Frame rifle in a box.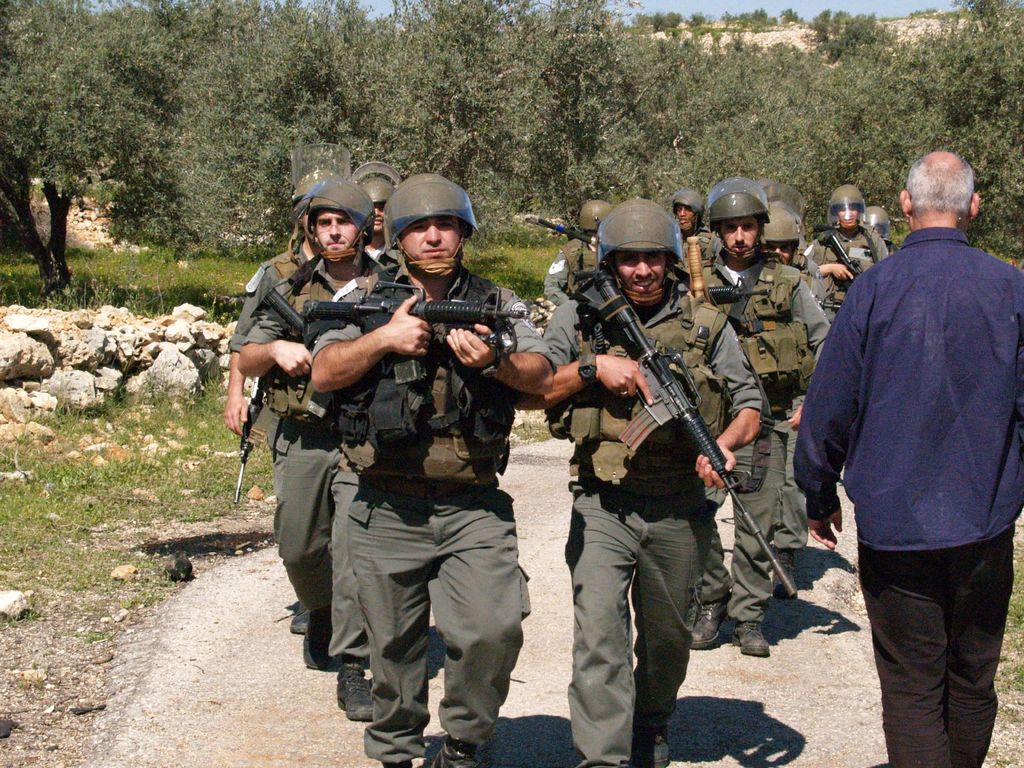
306,284,525,381.
